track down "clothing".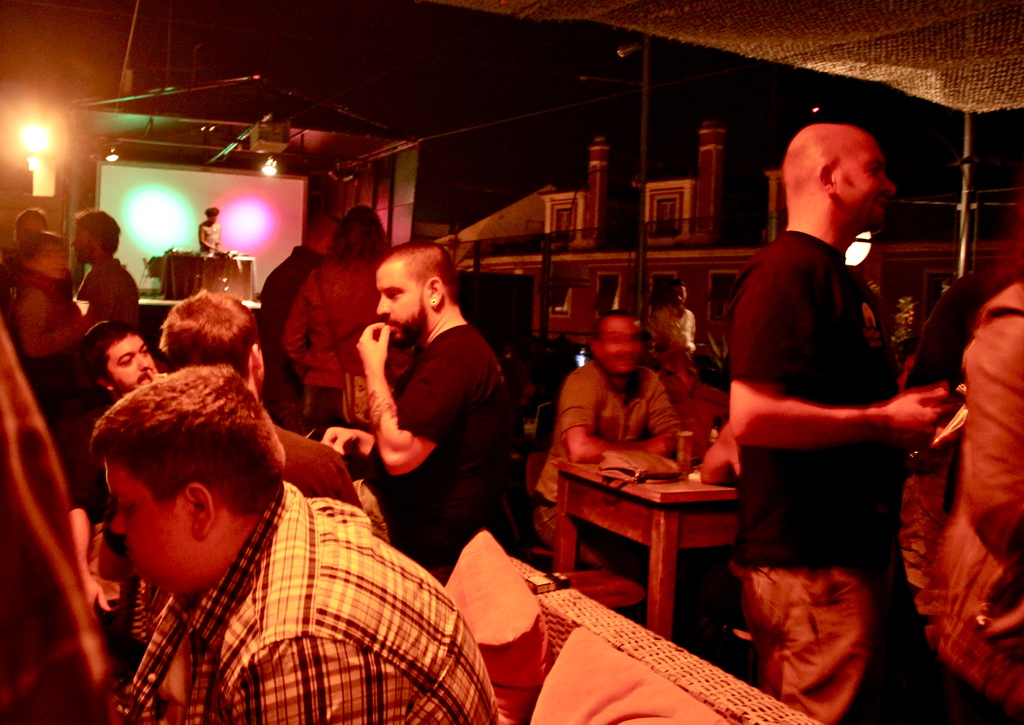
Tracked to {"x1": 68, "y1": 403, "x2": 113, "y2": 589}.
